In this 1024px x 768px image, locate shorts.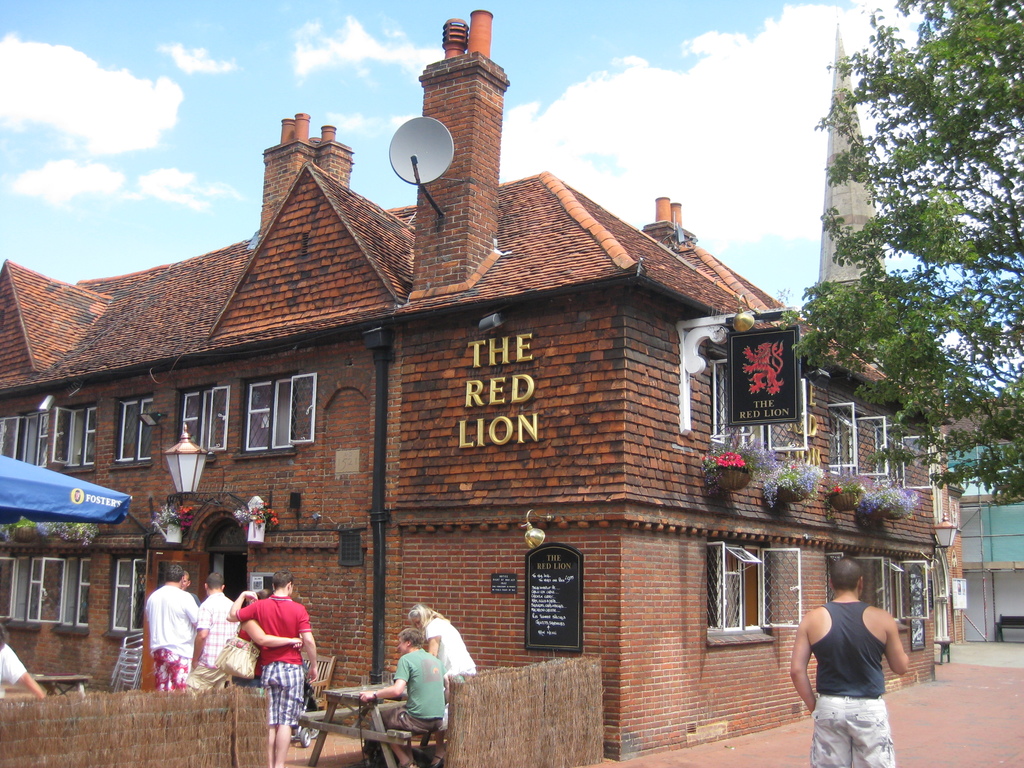
Bounding box: x1=812 y1=694 x2=894 y2=767.
